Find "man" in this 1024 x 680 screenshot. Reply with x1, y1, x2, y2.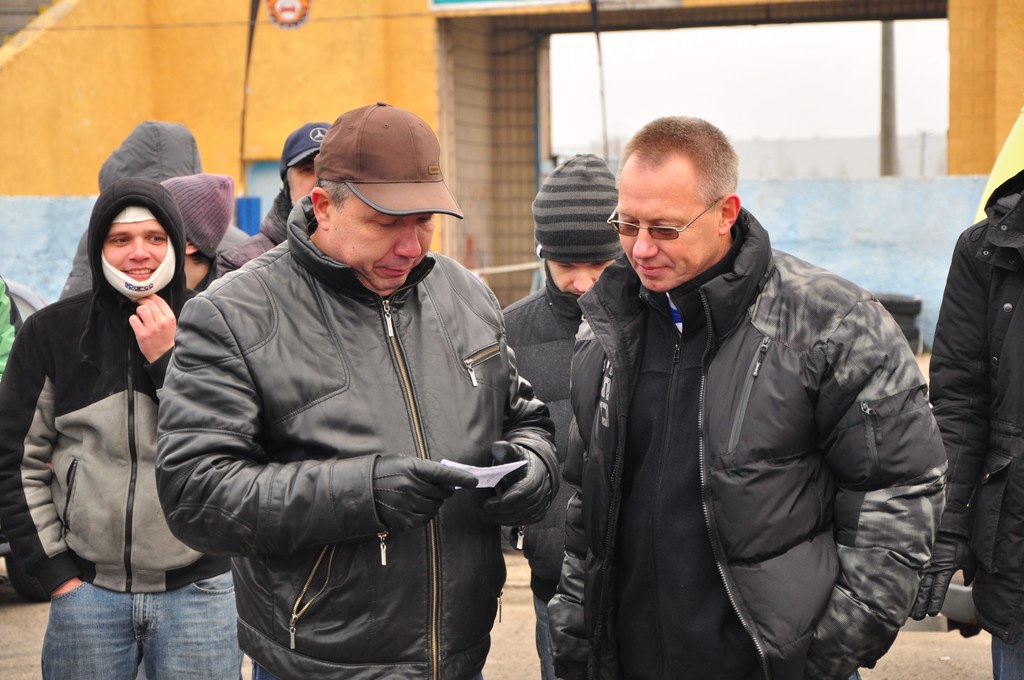
244, 119, 329, 254.
